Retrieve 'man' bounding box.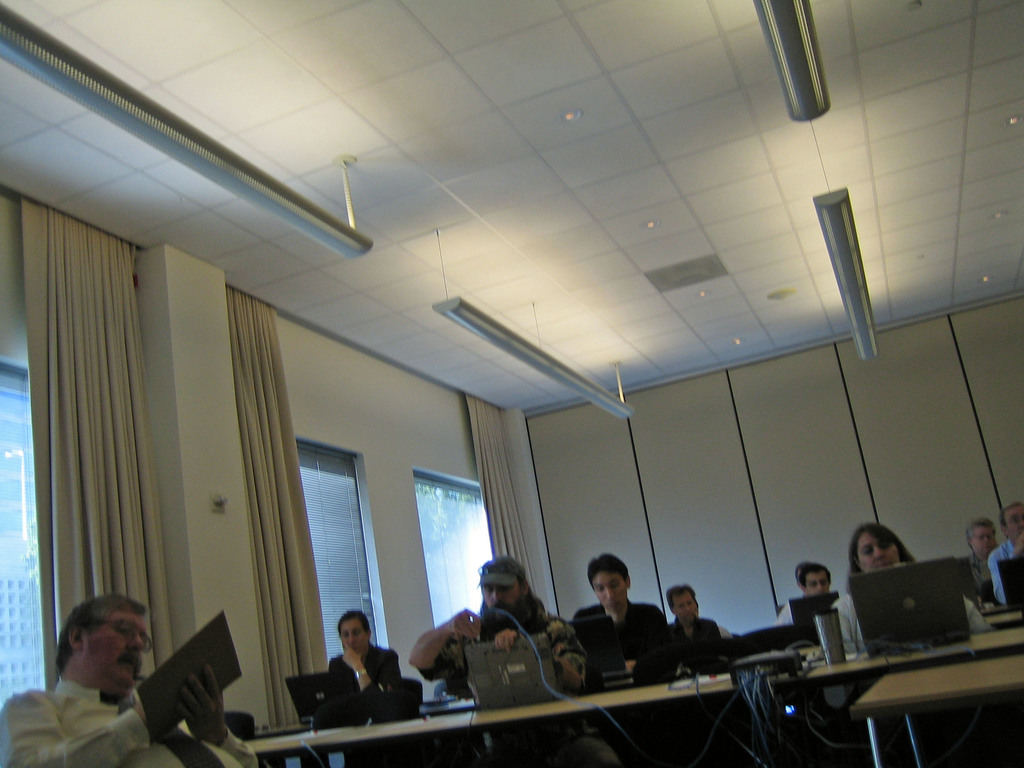
Bounding box: box=[989, 502, 1023, 603].
